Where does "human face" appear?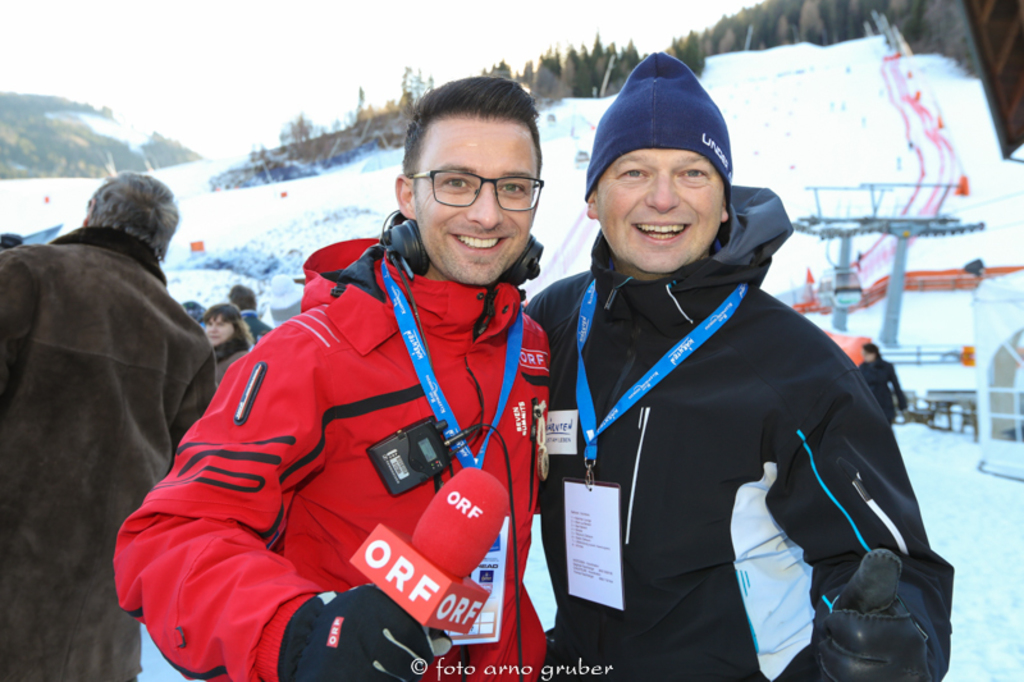
Appears at 206 312 234 348.
